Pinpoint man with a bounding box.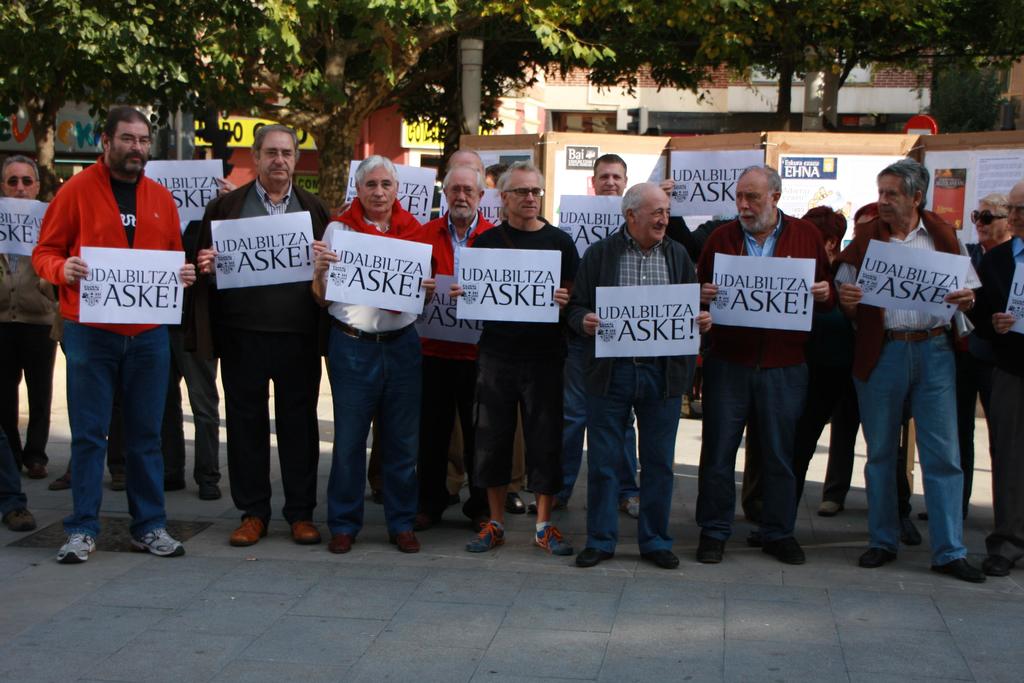
left=0, top=413, right=37, bottom=529.
